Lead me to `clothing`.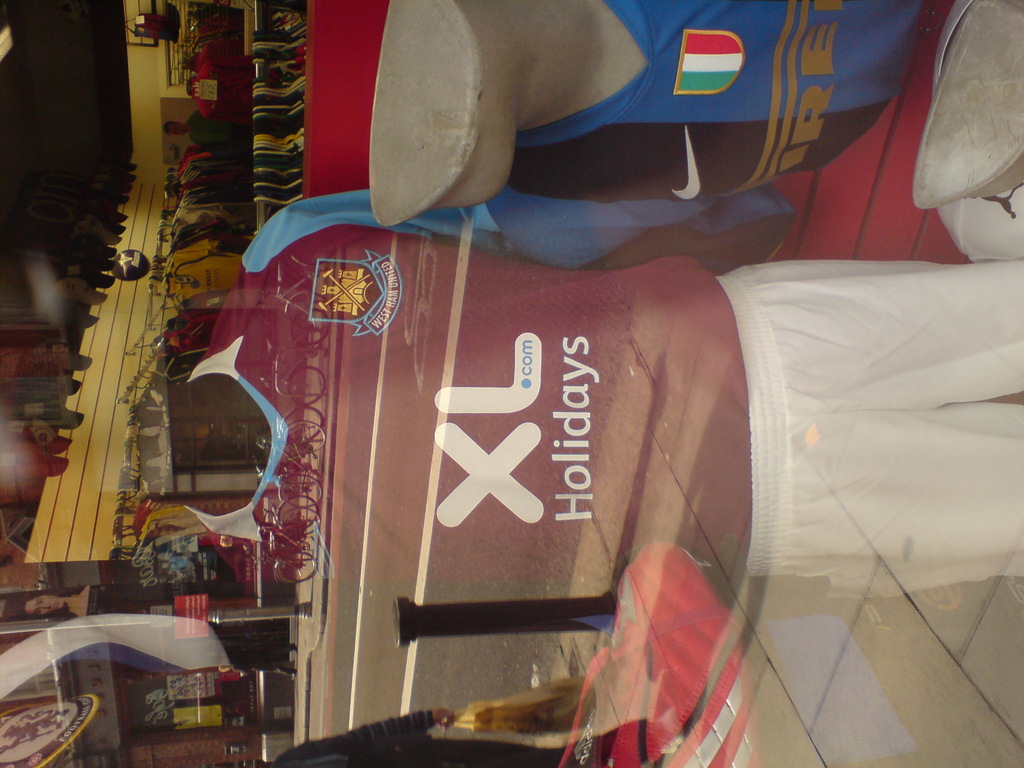
Lead to (x1=86, y1=580, x2=237, y2=616).
